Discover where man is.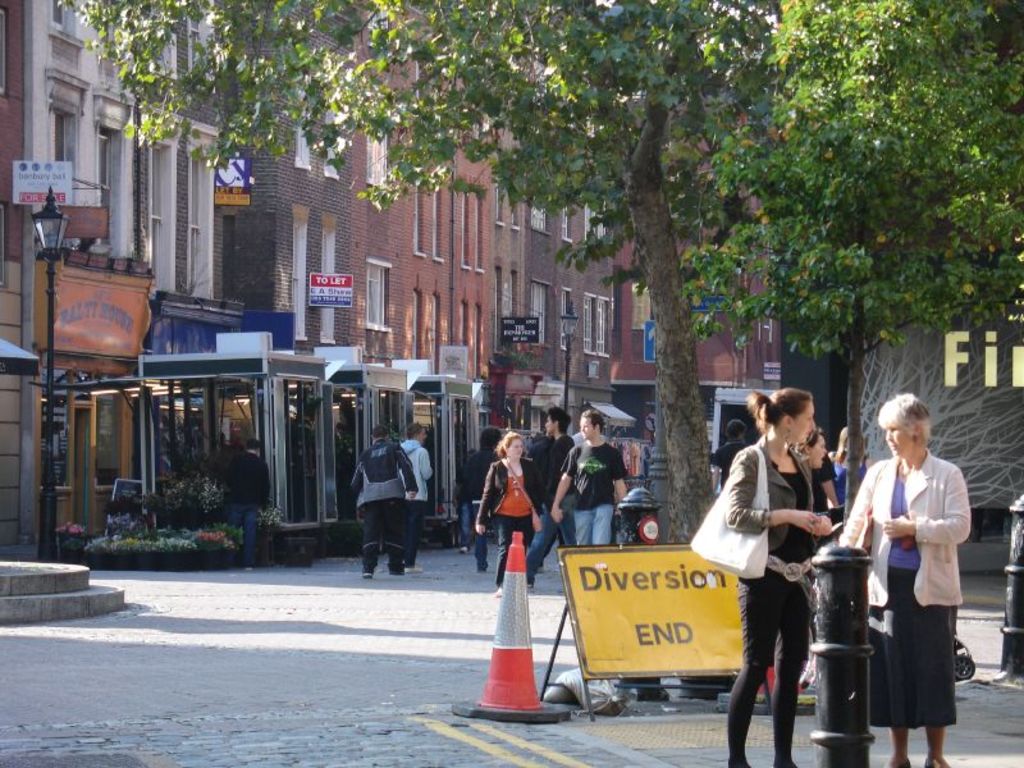
Discovered at l=549, t=411, r=630, b=550.
